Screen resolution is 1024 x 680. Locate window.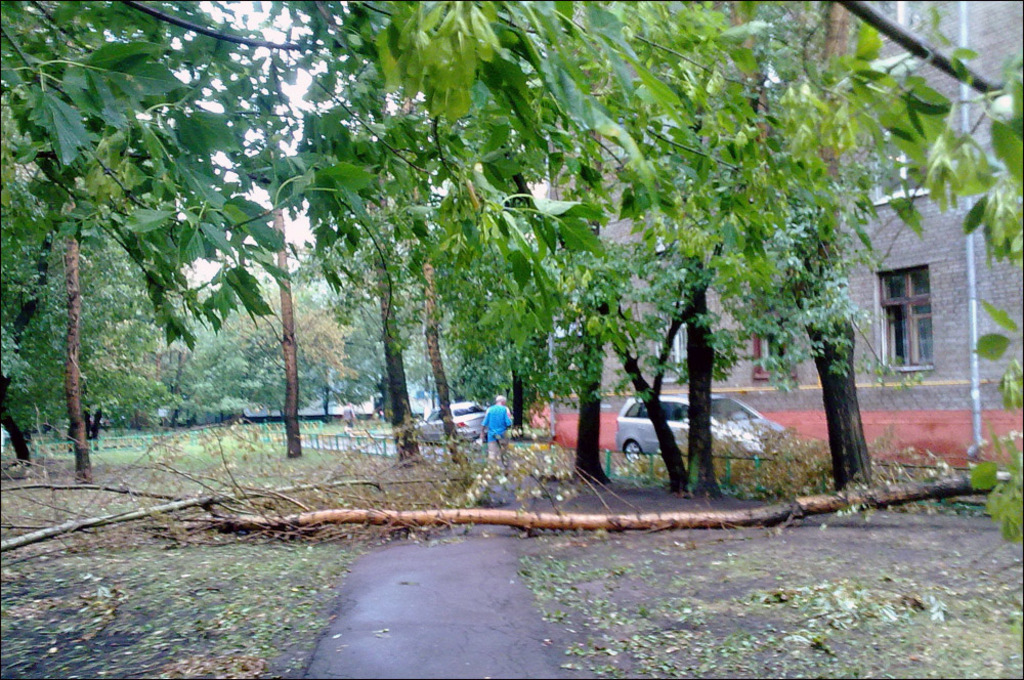
crop(763, 303, 795, 371).
